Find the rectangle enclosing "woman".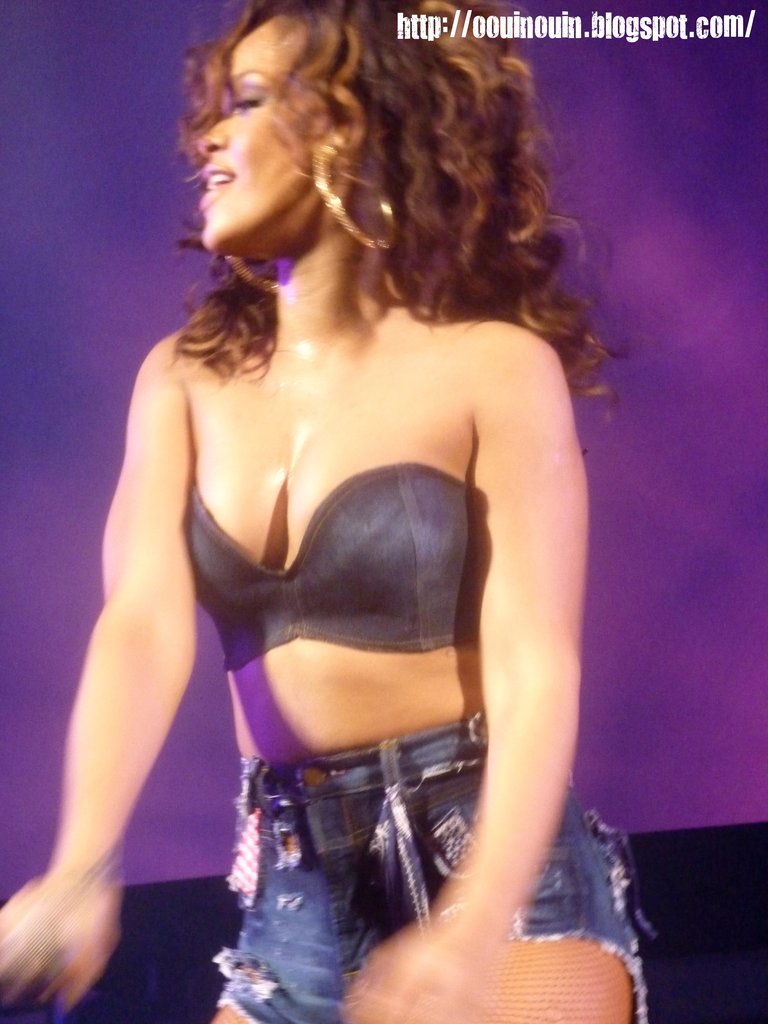
Rect(74, 0, 637, 1023).
